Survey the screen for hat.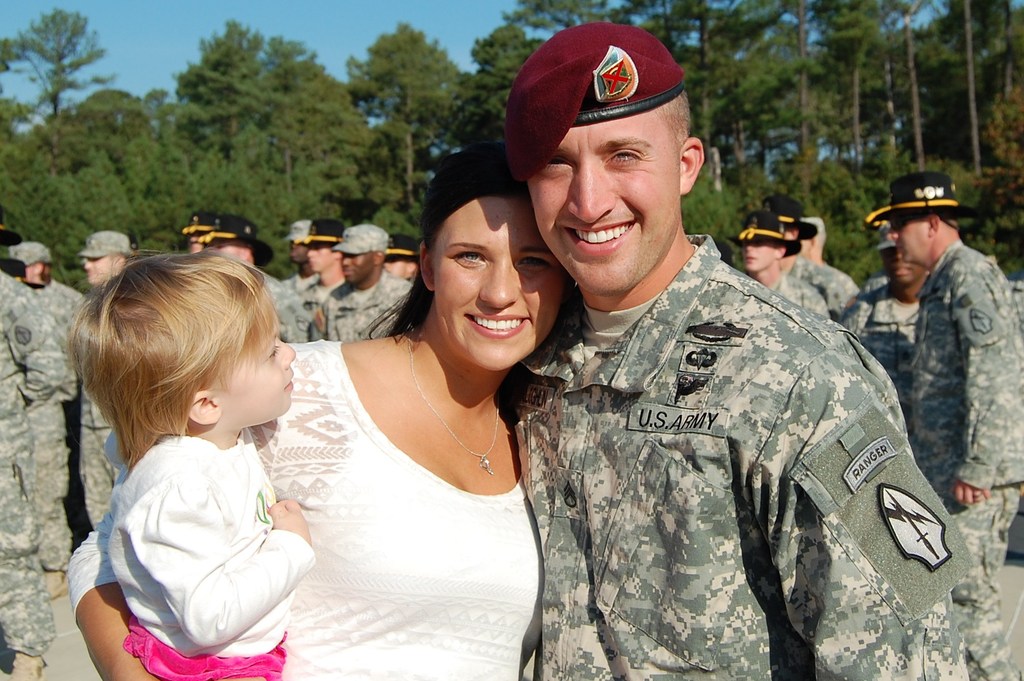
Survey found: 184 213 214 236.
